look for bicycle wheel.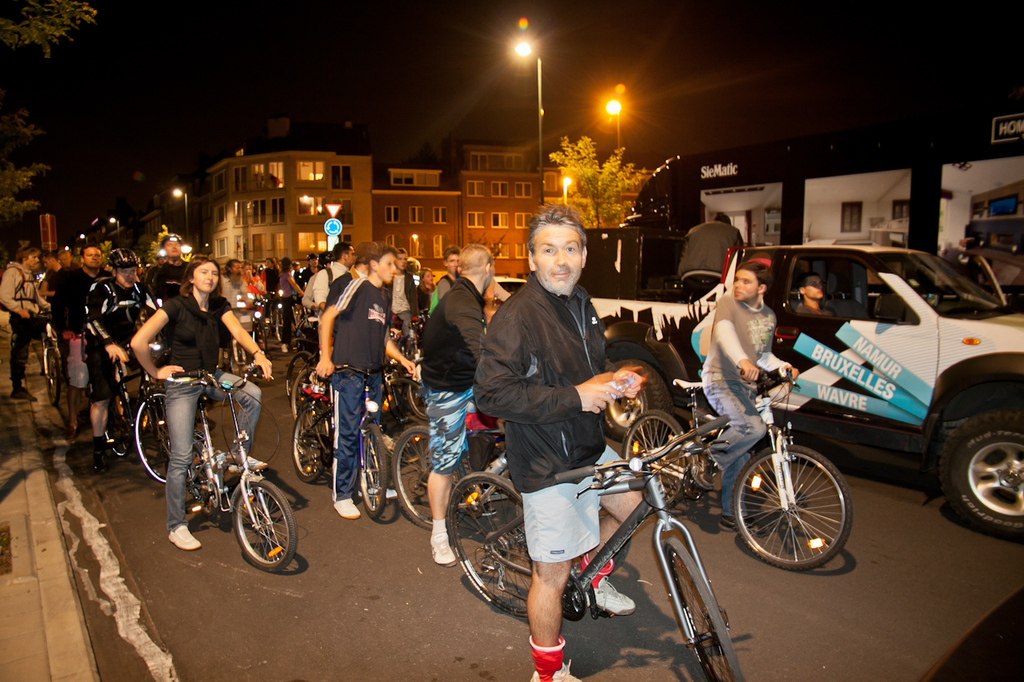
Found: Rect(619, 413, 690, 503).
